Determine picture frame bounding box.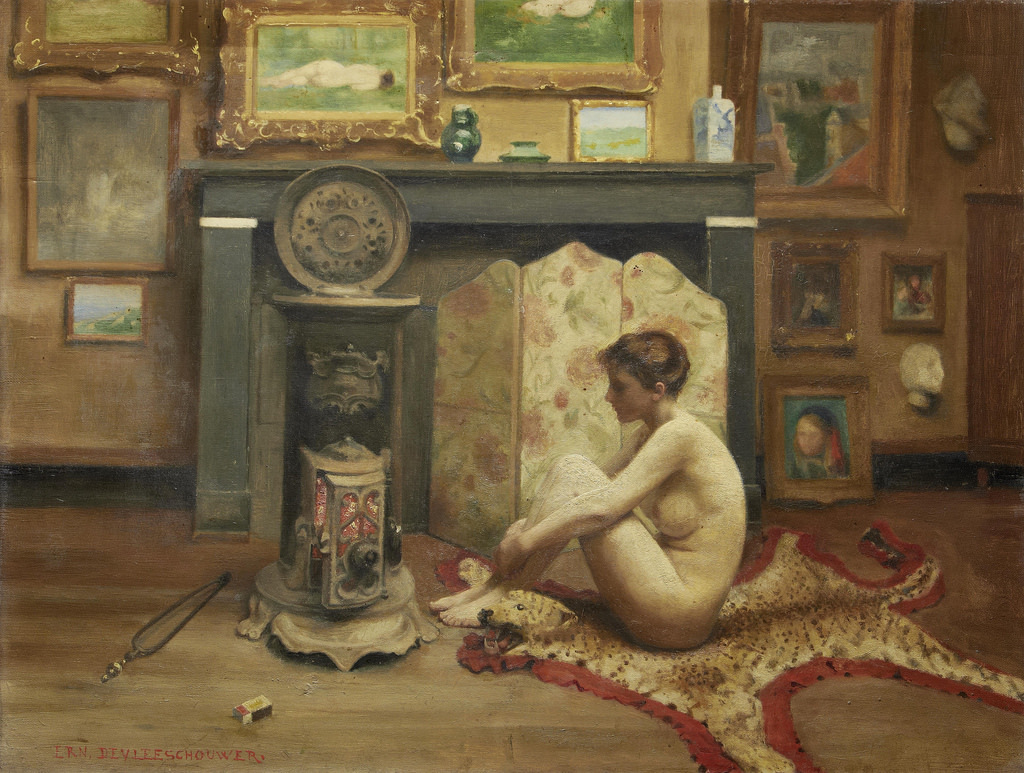
Determined: pyautogui.locateOnScreen(443, 0, 668, 98).
